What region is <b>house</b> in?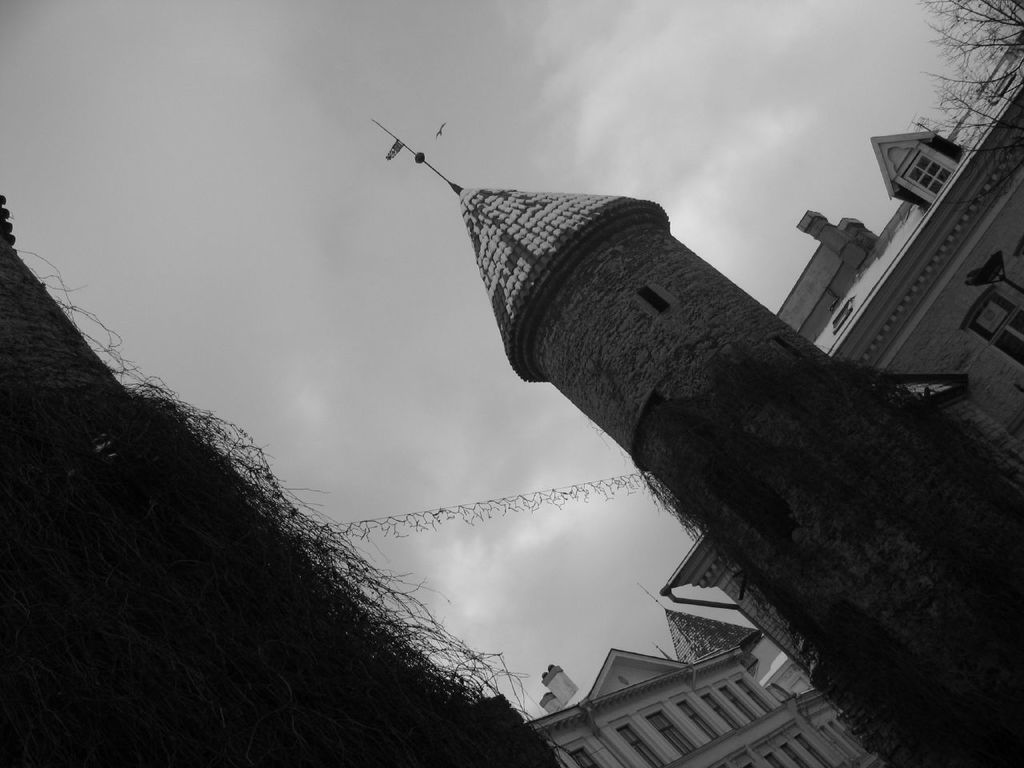
510,640,906,767.
